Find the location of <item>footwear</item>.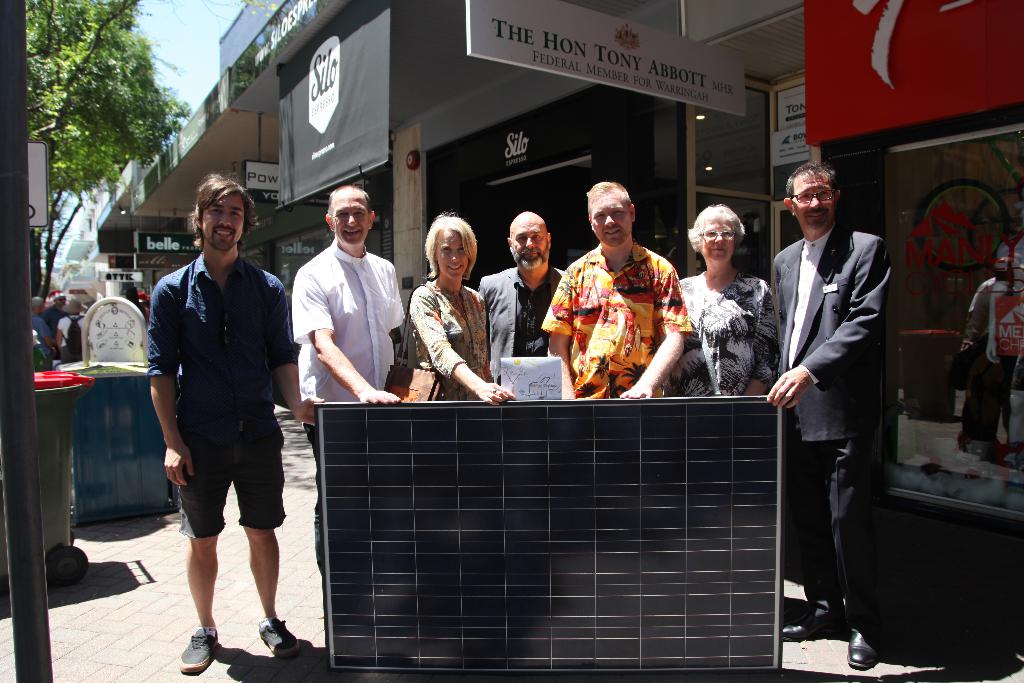
Location: (849, 632, 887, 669).
